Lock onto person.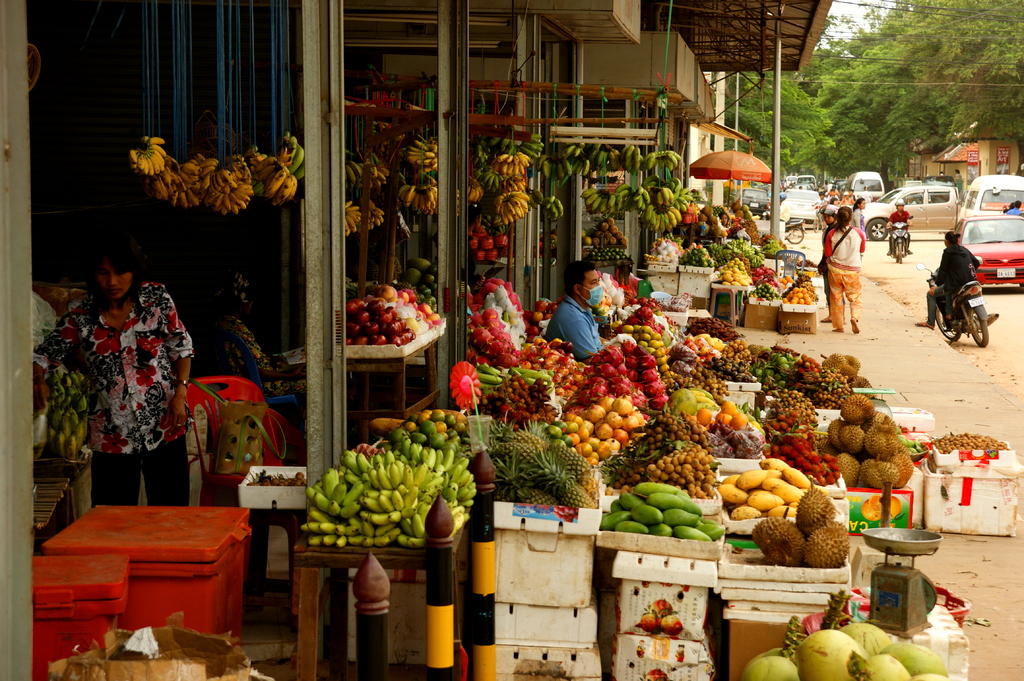
Locked: x1=1005, y1=200, x2=1023, y2=219.
